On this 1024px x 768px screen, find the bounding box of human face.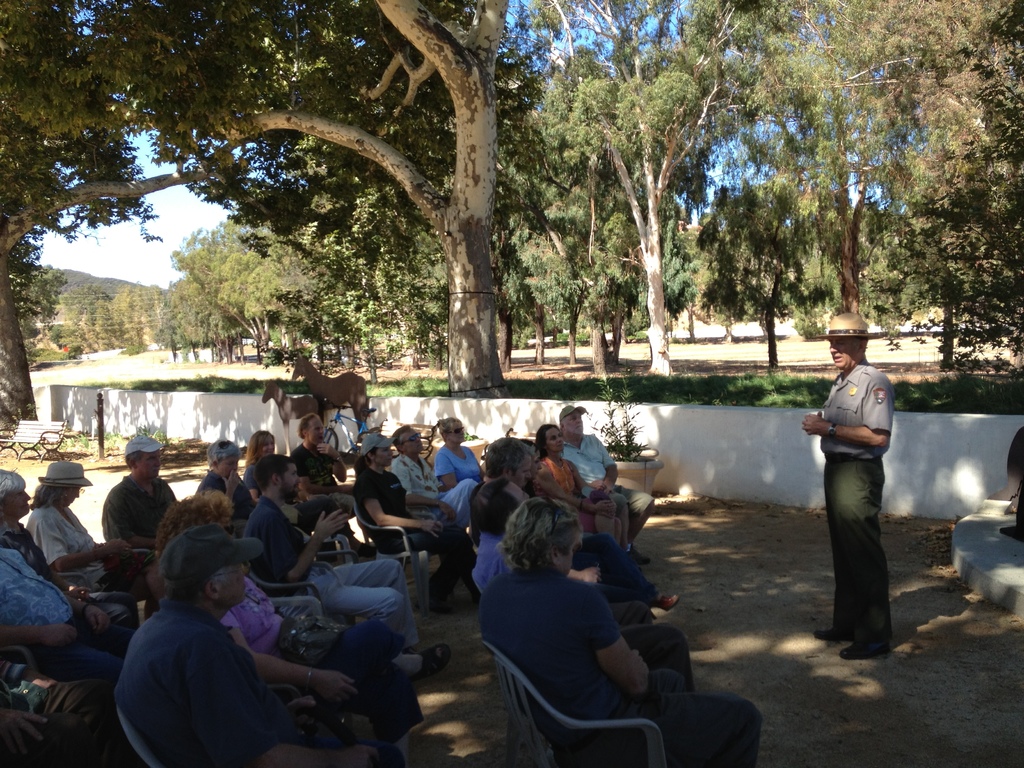
Bounding box: 62:483:92:503.
